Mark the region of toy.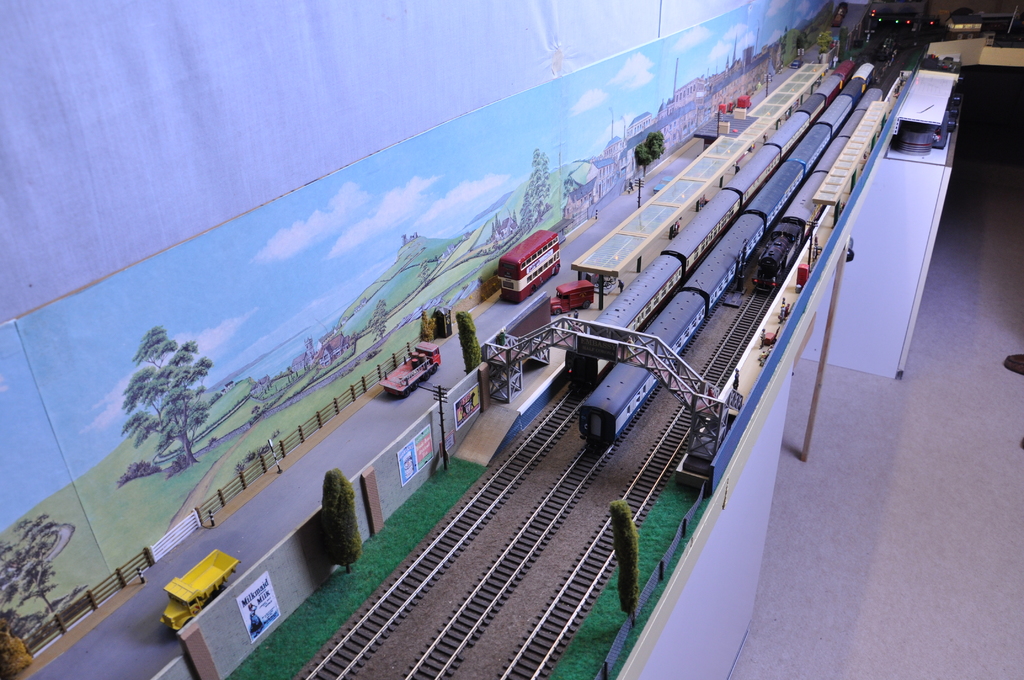
Region: <box>373,342,449,397</box>.
